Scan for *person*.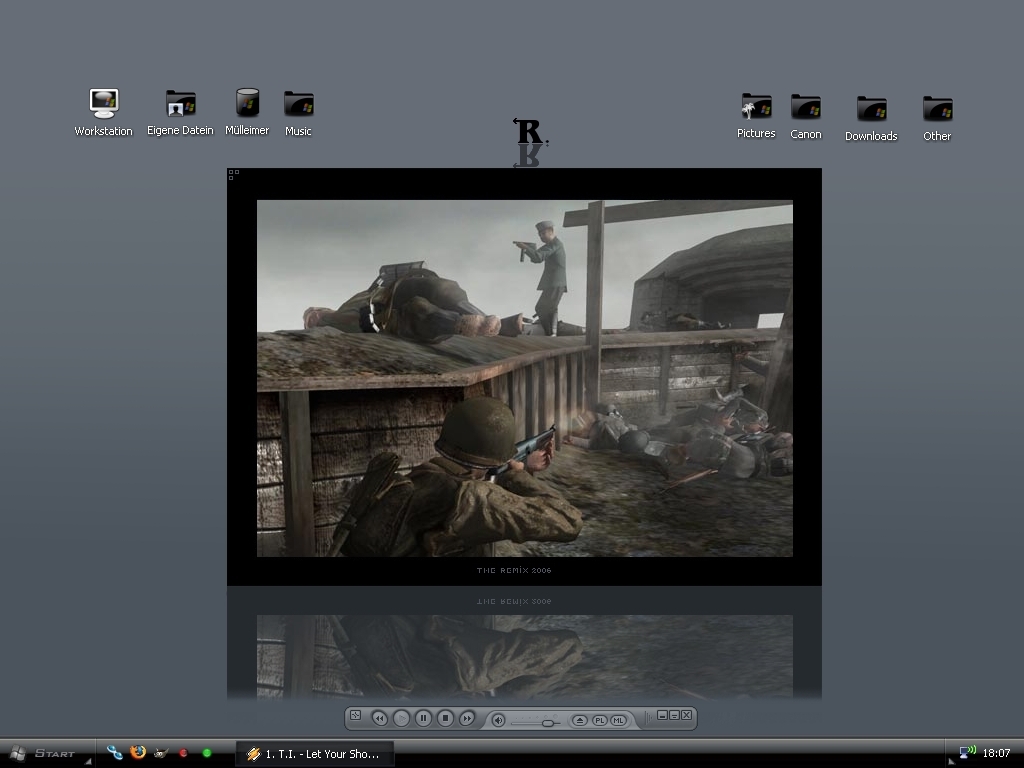
Scan result: x1=684, y1=429, x2=794, y2=476.
